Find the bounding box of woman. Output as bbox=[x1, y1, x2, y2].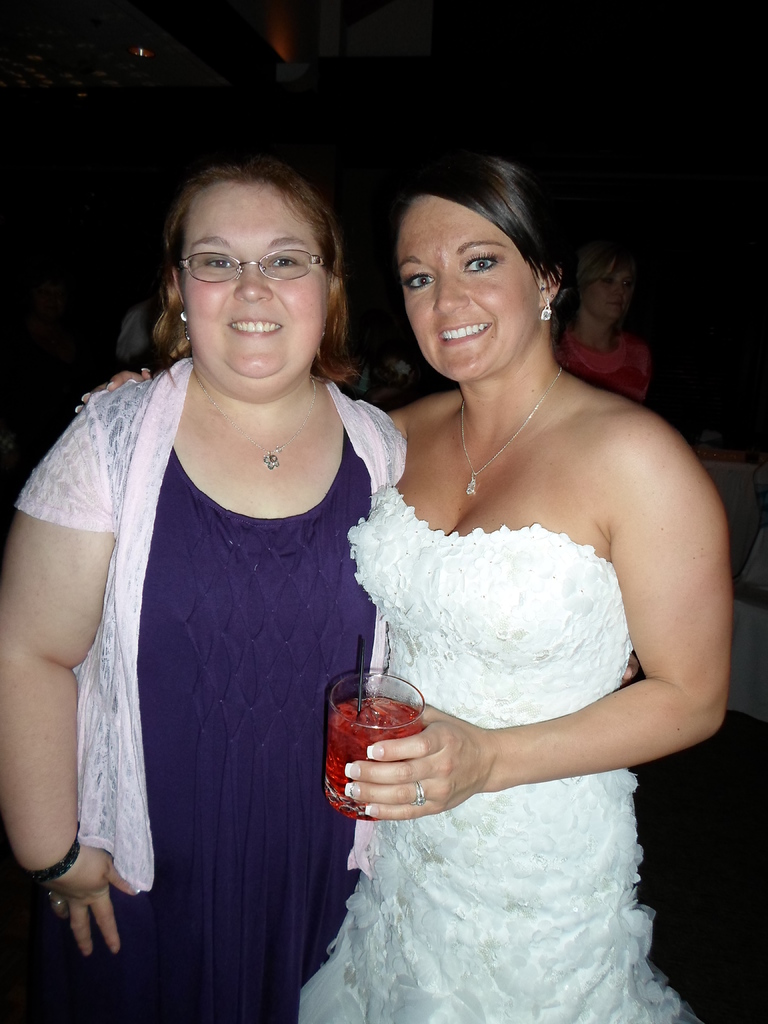
bbox=[0, 147, 420, 1023].
